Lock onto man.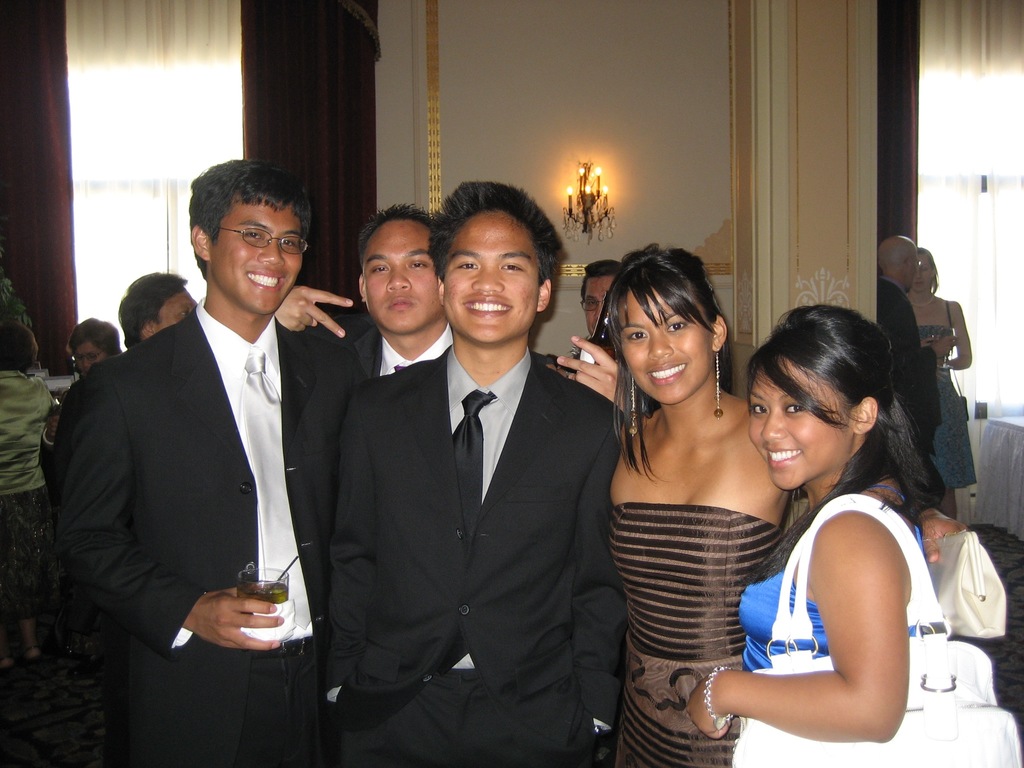
Locked: <box>329,176,629,767</box>.
